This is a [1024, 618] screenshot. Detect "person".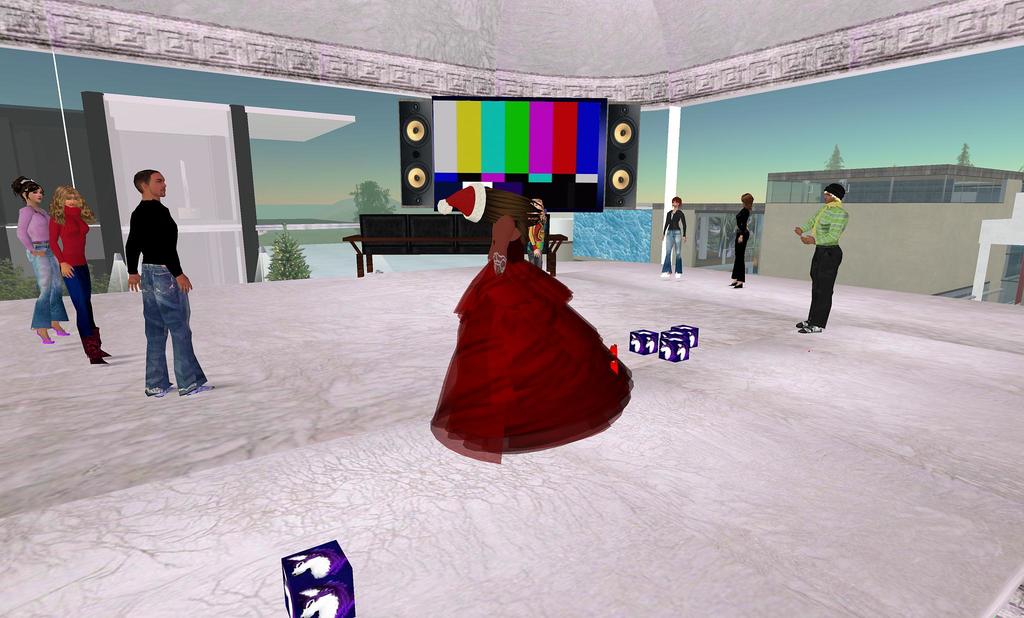
[796,182,851,334].
